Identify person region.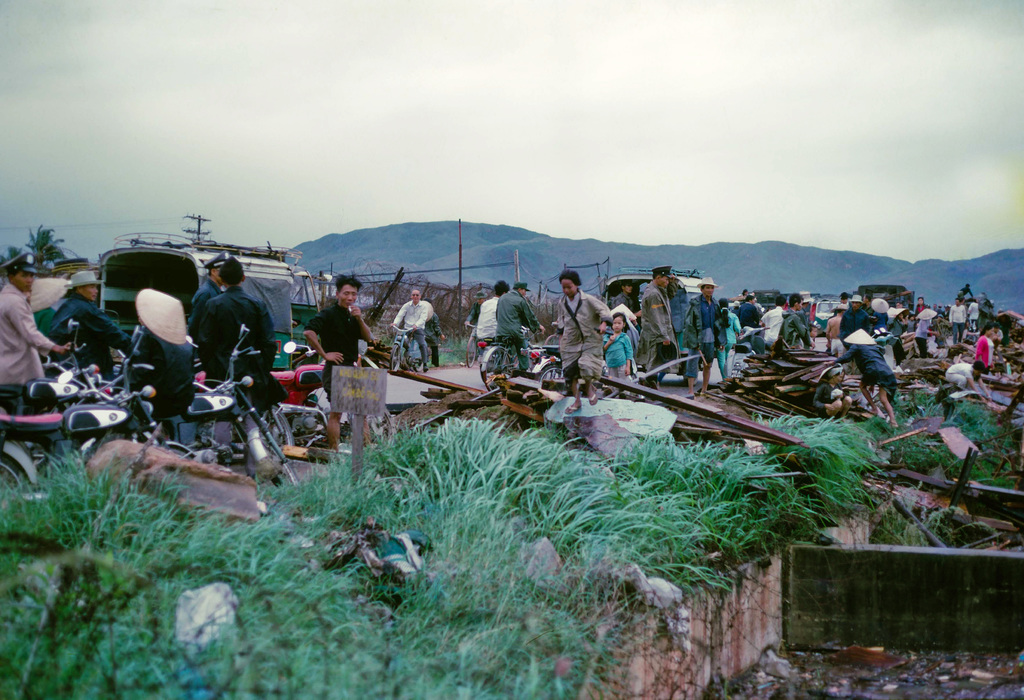
Region: 551/264/601/402.
